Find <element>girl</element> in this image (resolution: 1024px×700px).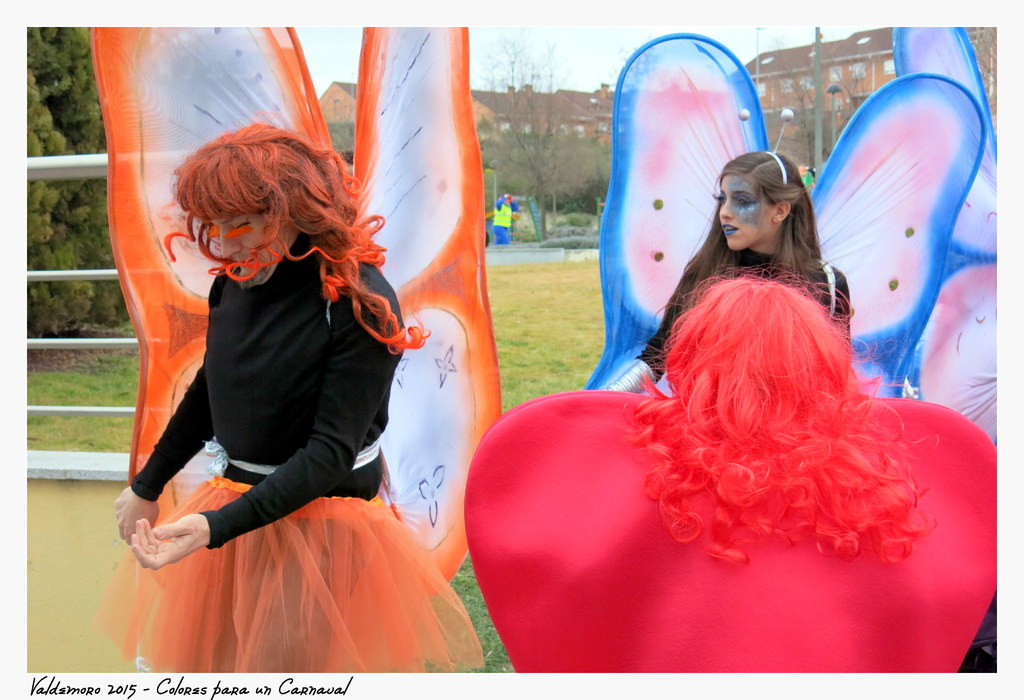
(114,127,486,674).
